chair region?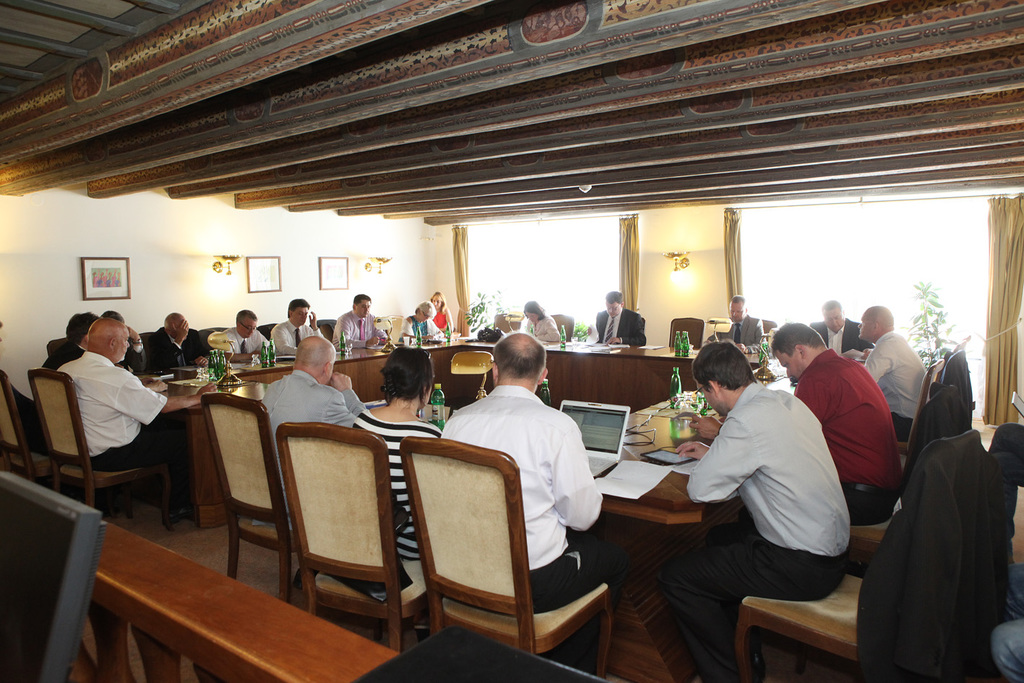
locate(205, 399, 283, 609)
